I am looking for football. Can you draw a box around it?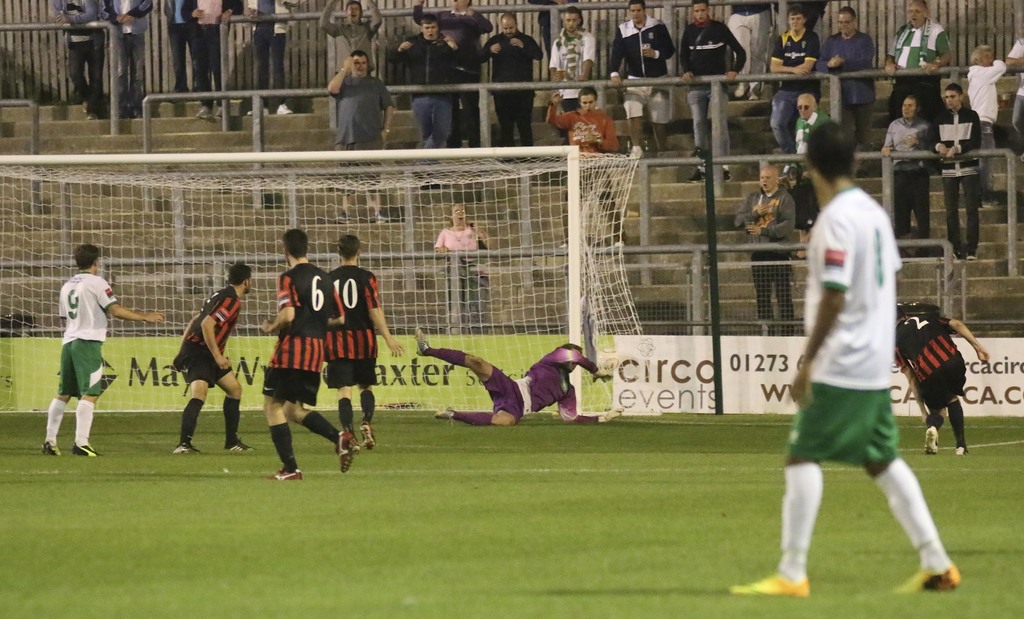
Sure, the bounding box is region(596, 346, 616, 370).
